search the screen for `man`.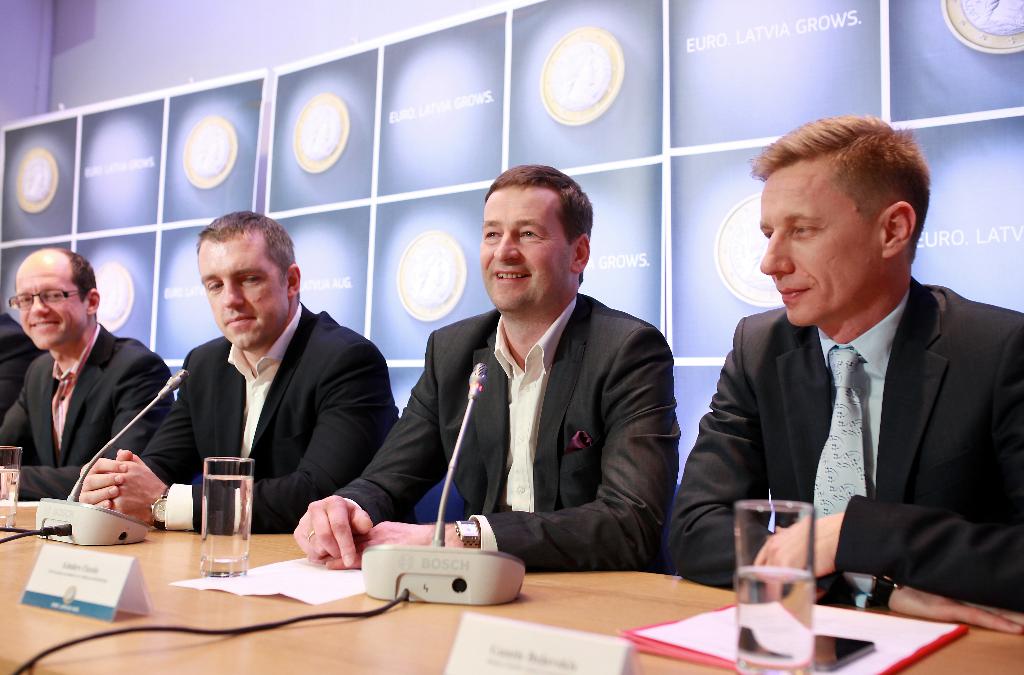
Found at 0/245/177/515.
